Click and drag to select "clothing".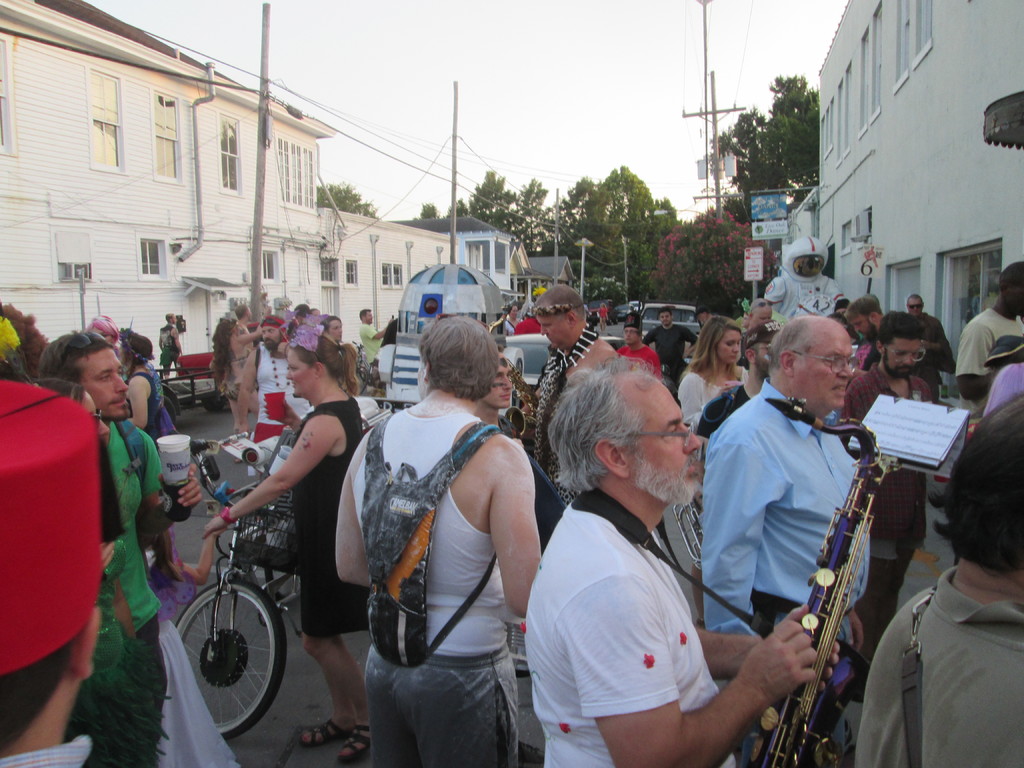
Selection: <bbox>644, 319, 697, 388</bbox>.
